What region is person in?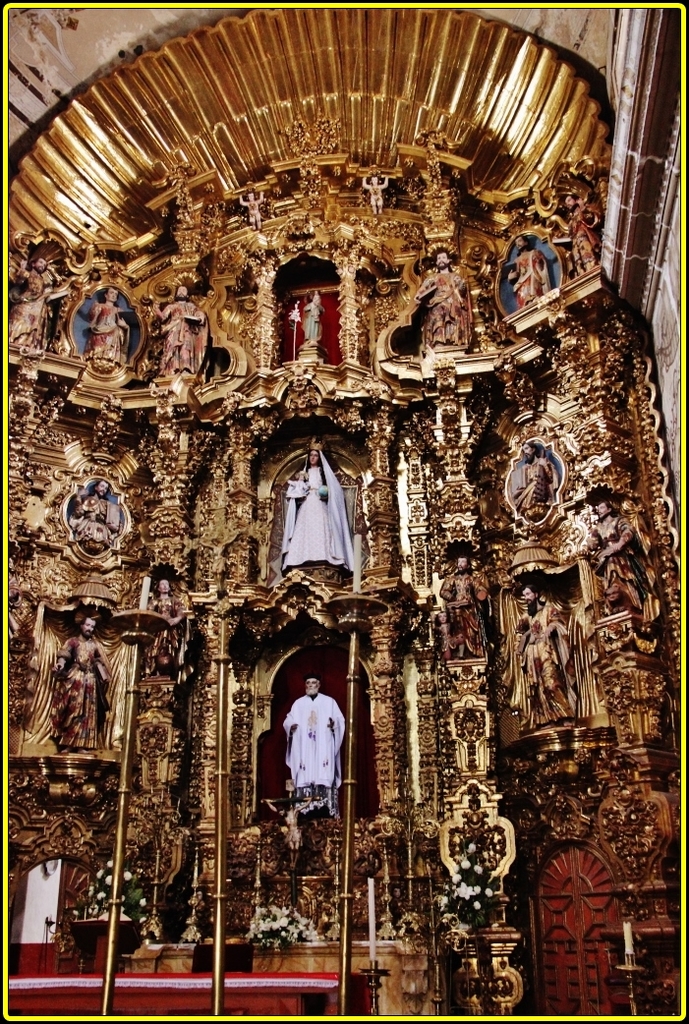
<box>515,589,577,728</box>.
